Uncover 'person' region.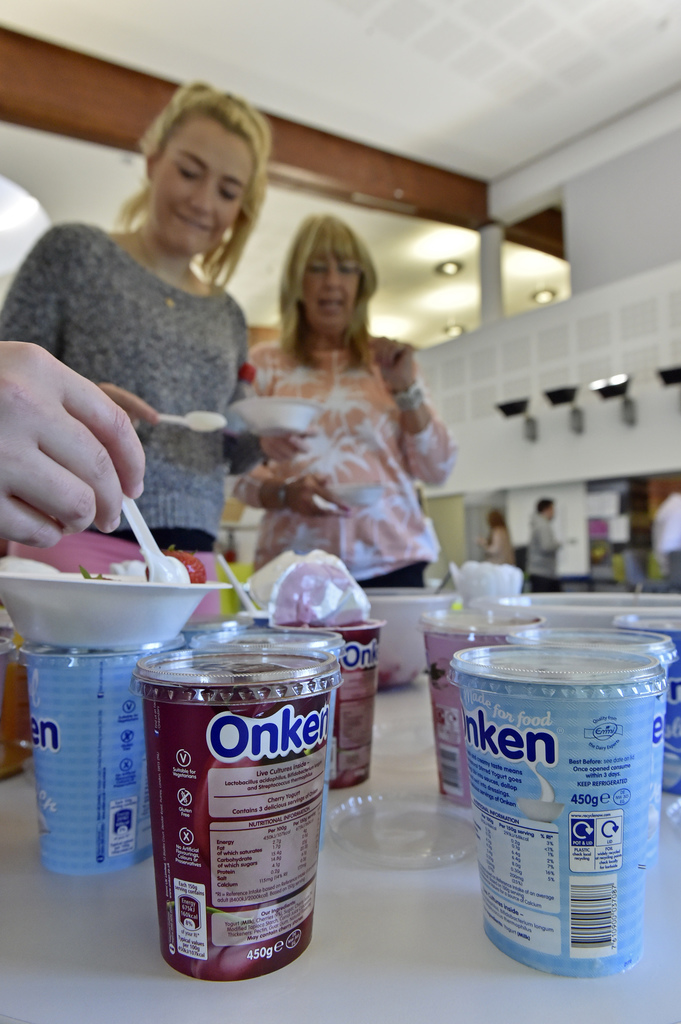
Uncovered: bbox=(524, 499, 574, 595).
